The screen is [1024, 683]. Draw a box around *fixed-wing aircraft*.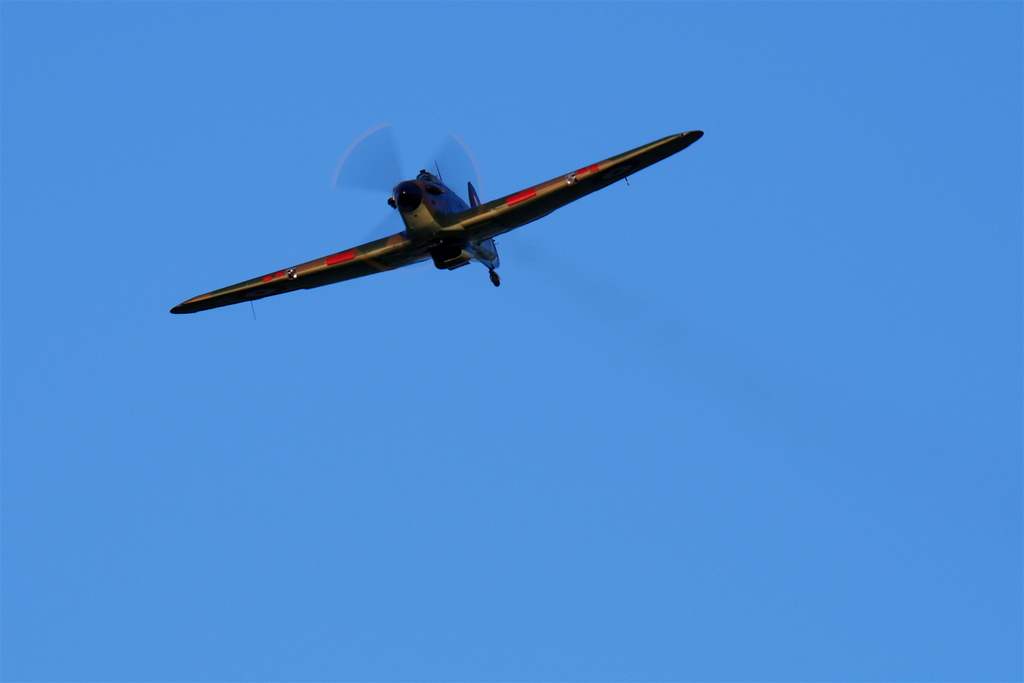
select_region(170, 128, 701, 309).
